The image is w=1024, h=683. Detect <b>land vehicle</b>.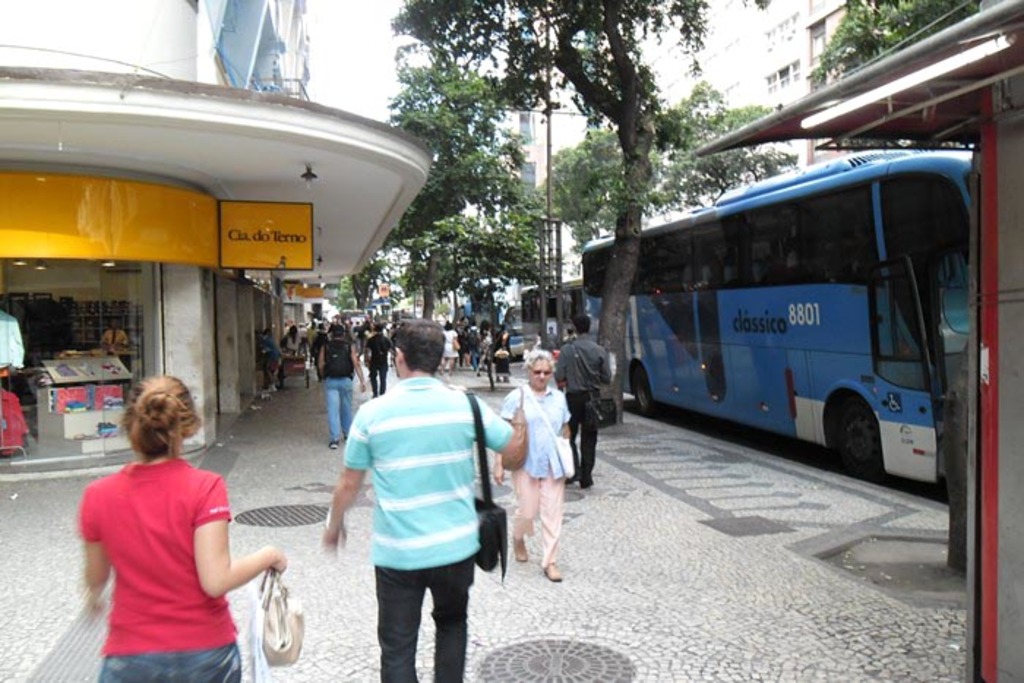
Detection: left=579, top=142, right=974, bottom=487.
